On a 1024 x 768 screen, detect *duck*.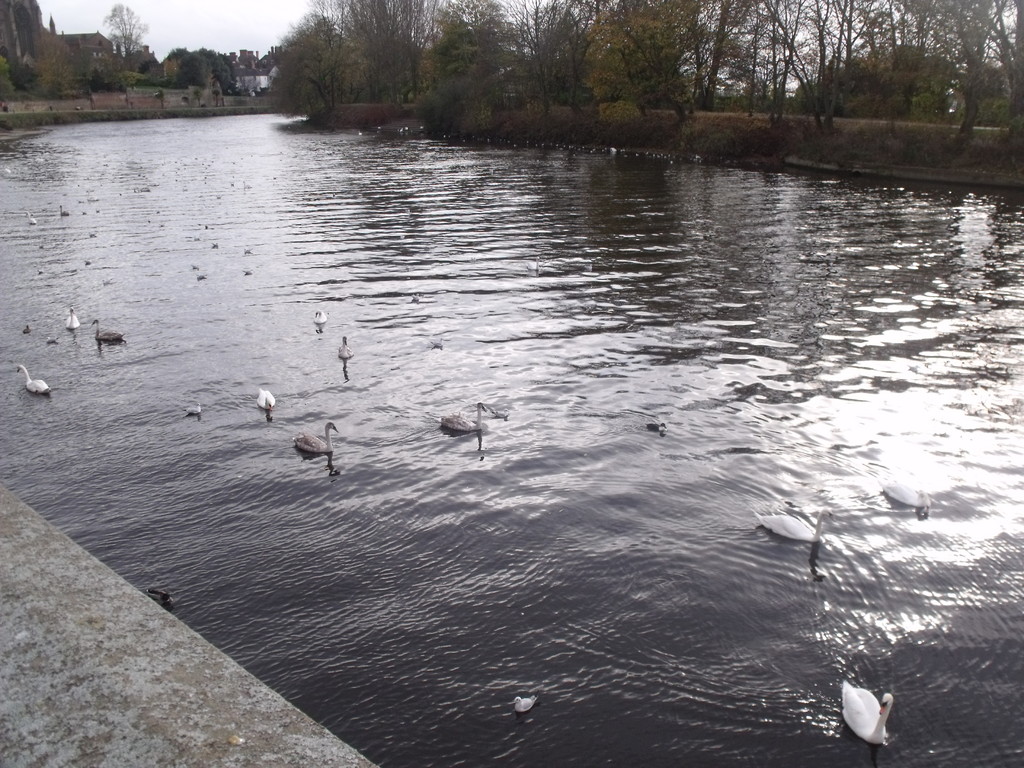
x1=313 y1=308 x2=325 y2=325.
